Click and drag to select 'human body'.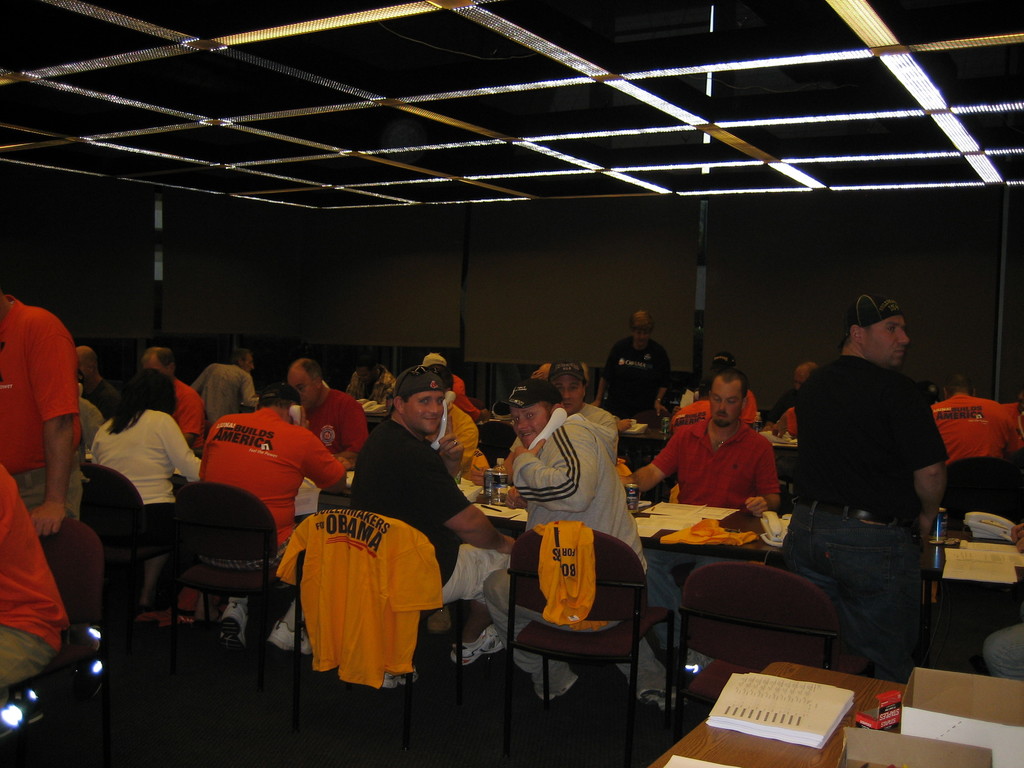
Selection: bbox=(0, 445, 68, 708).
